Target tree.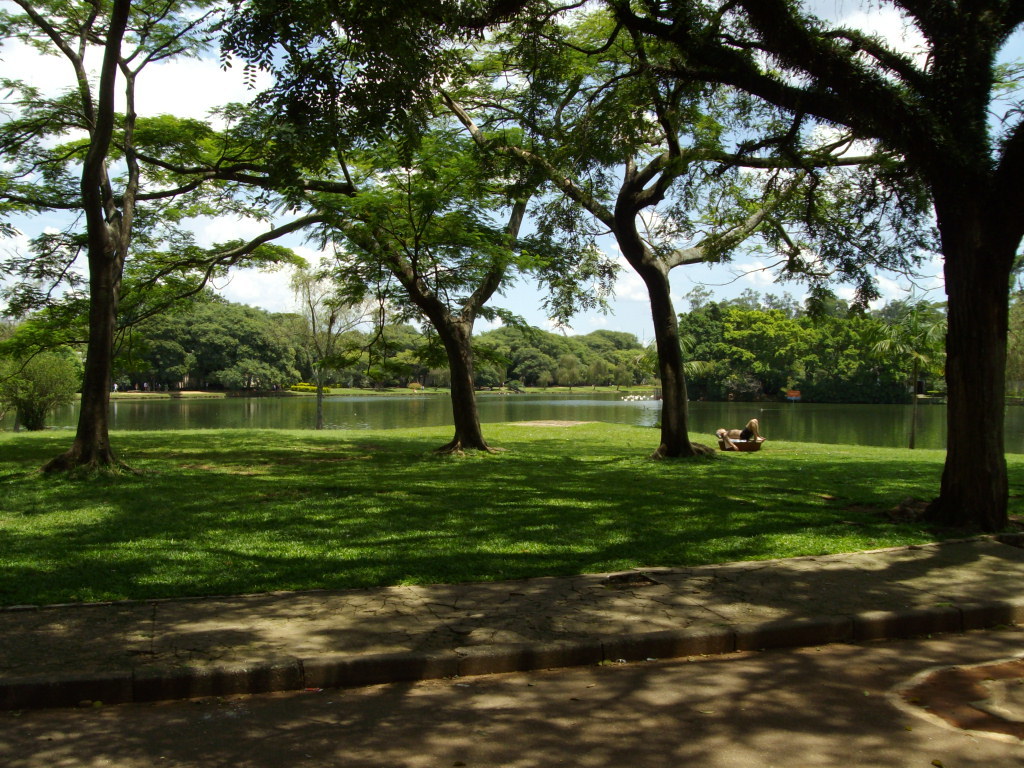
Target region: x1=313 y1=326 x2=363 y2=384.
